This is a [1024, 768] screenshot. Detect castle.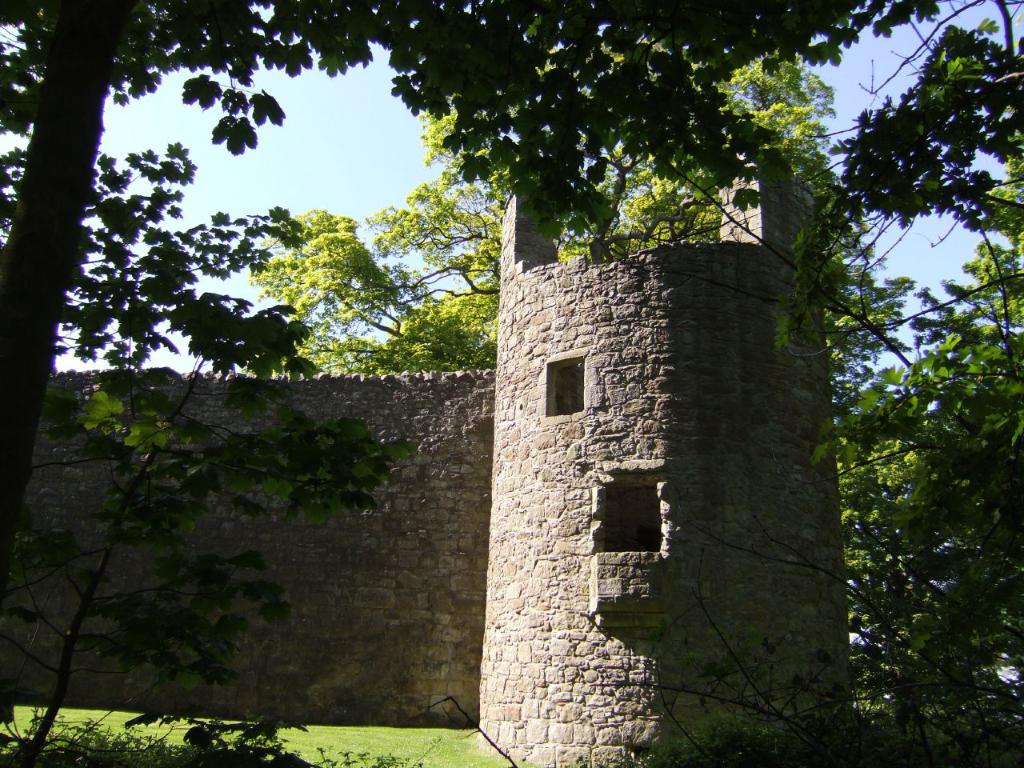
(x1=8, y1=30, x2=976, y2=743).
